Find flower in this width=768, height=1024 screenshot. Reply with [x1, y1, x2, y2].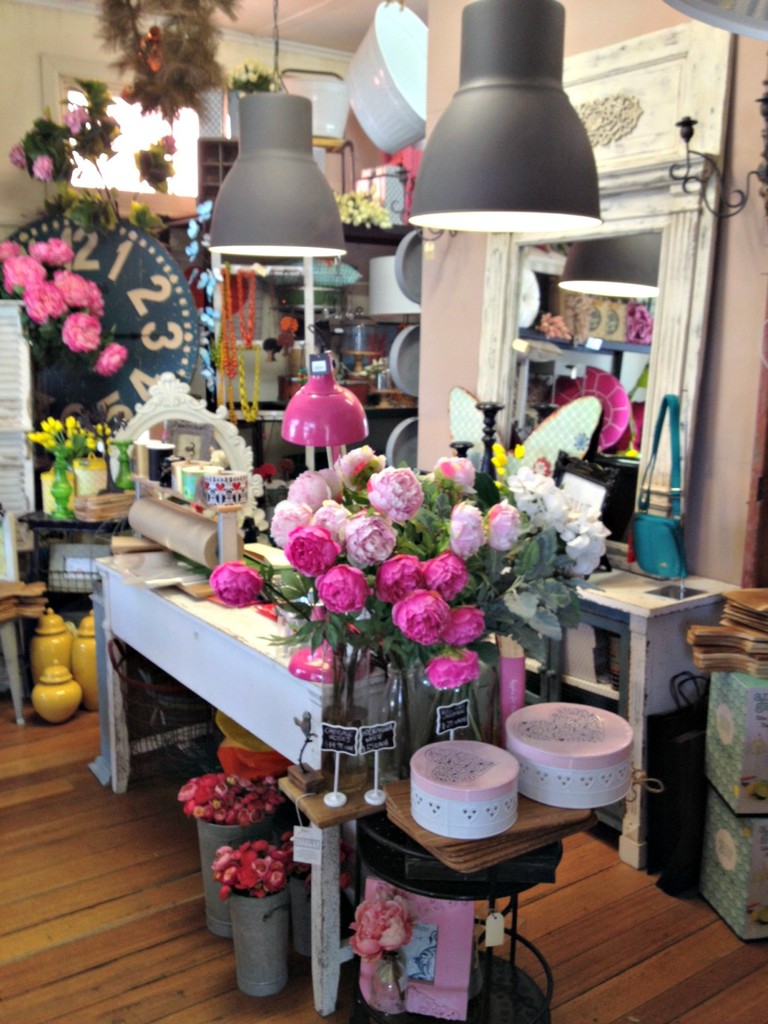
[30, 153, 51, 180].
